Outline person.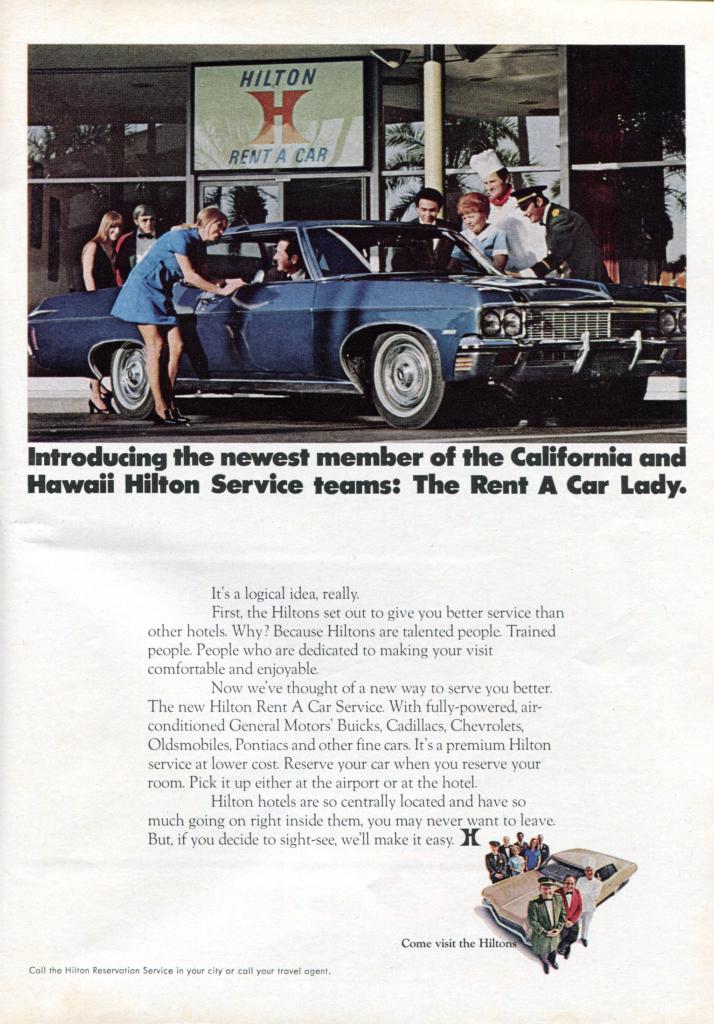
Outline: <bbox>498, 162, 622, 291</bbox>.
